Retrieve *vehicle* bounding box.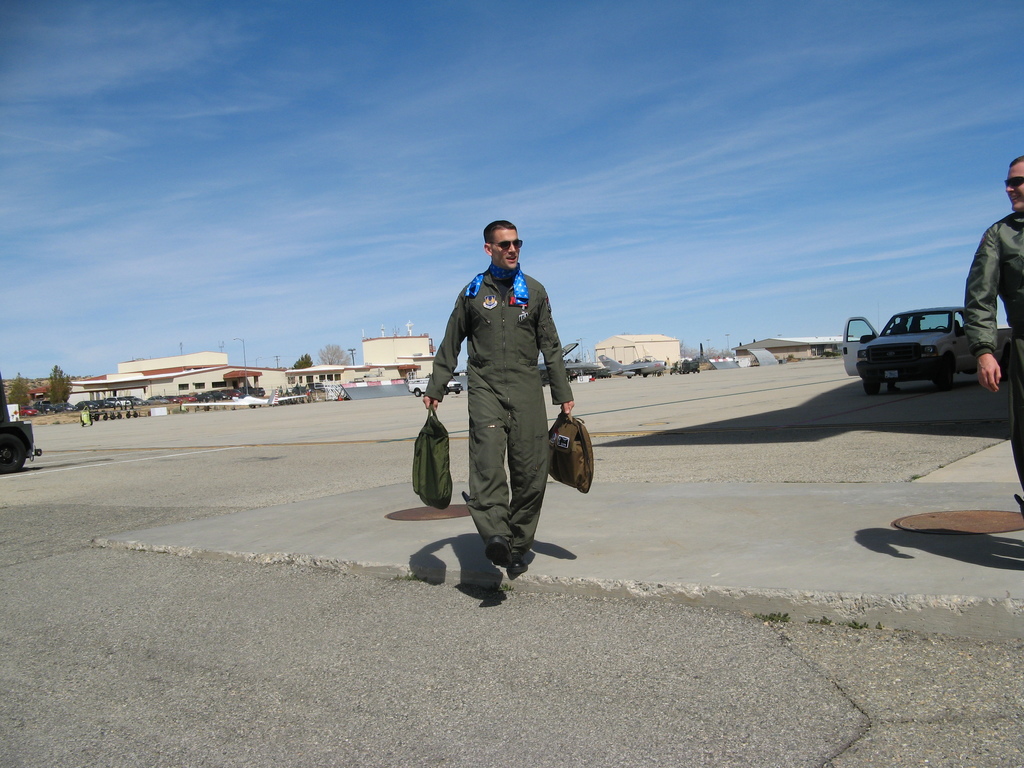
Bounding box: box=[671, 340, 705, 374].
